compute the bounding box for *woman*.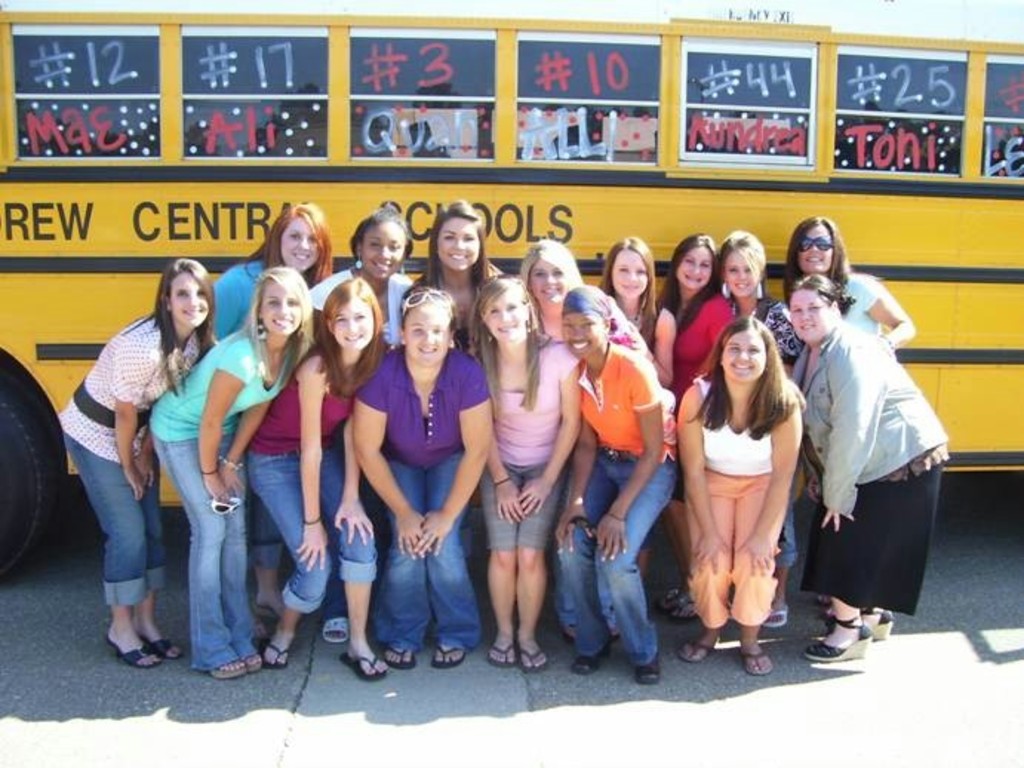
<box>782,212,920,356</box>.
